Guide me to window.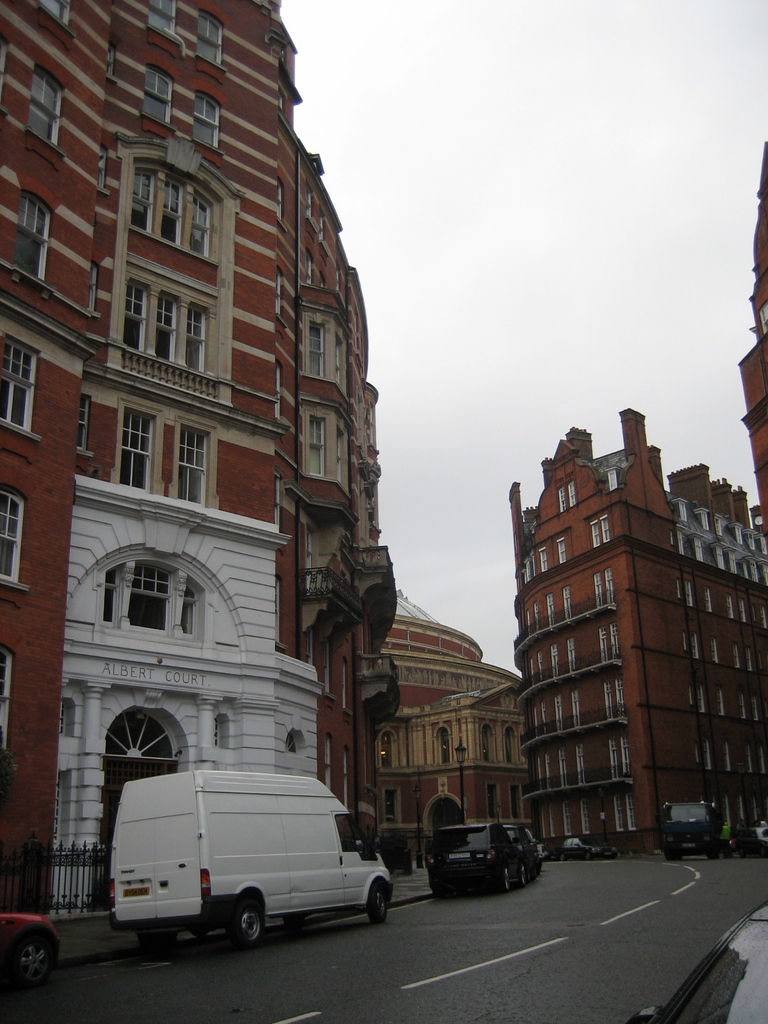
Guidance: {"left": 0, "top": 333, "right": 37, "bottom": 429}.
